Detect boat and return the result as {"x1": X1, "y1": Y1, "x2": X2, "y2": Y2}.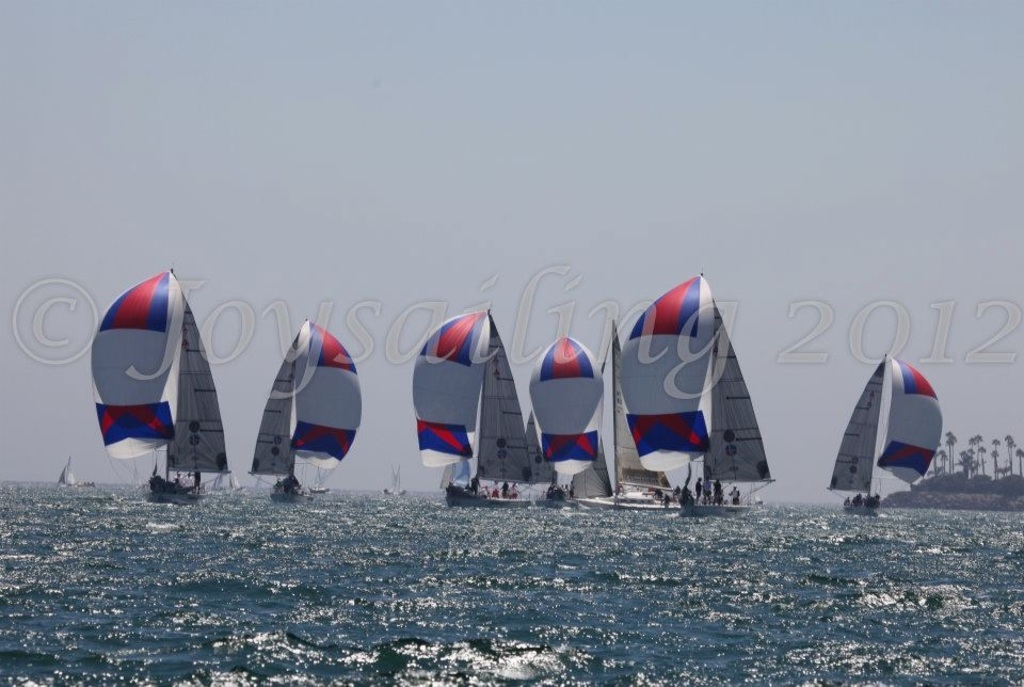
{"x1": 212, "y1": 468, "x2": 250, "y2": 496}.
